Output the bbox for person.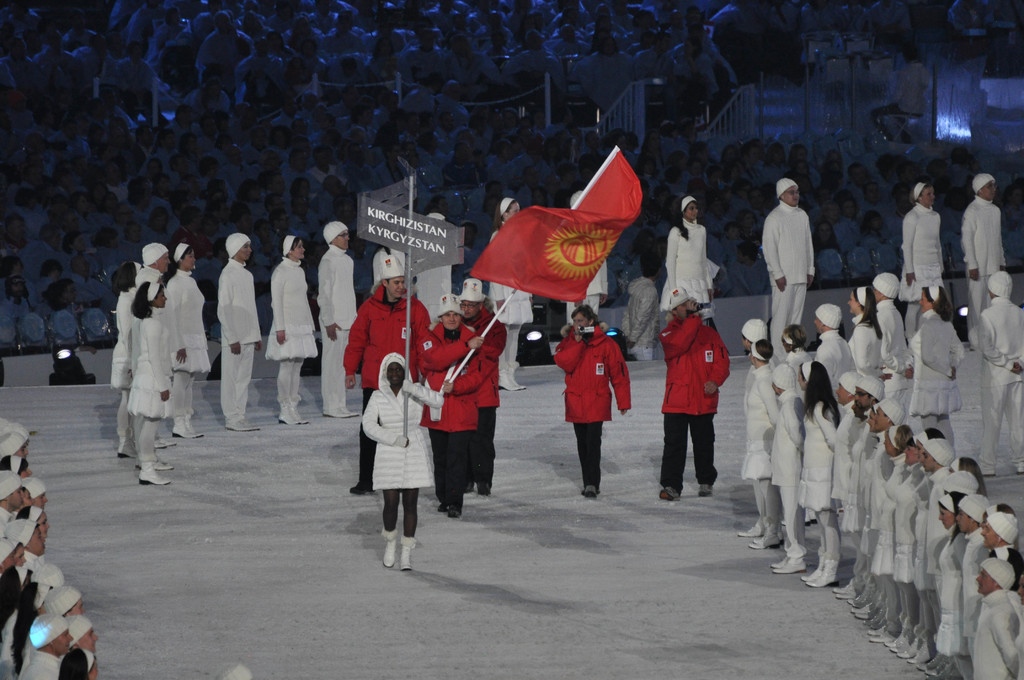
(554, 304, 634, 495).
